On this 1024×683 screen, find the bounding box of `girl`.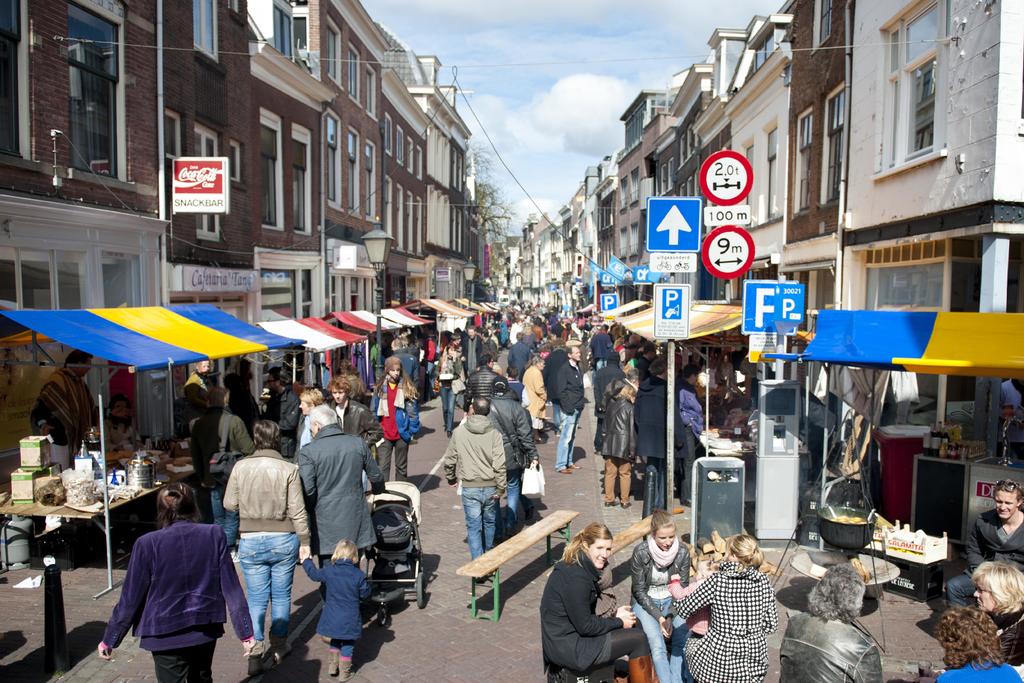
Bounding box: {"left": 540, "top": 523, "right": 653, "bottom": 682}.
